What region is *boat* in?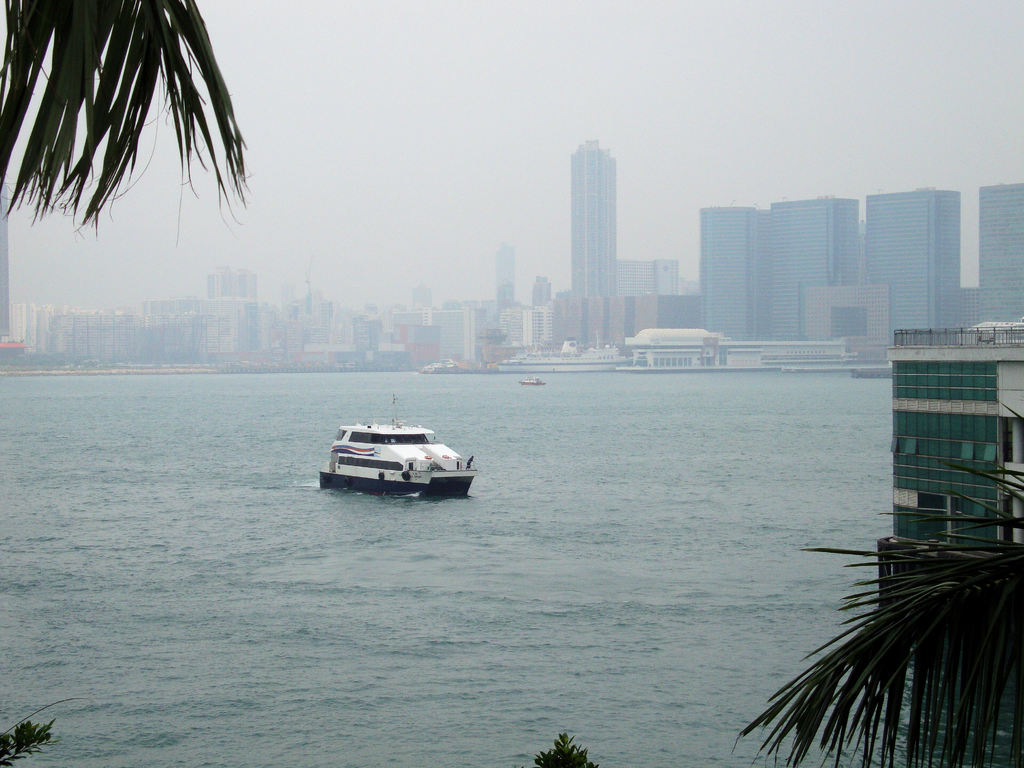
region(518, 375, 545, 388).
